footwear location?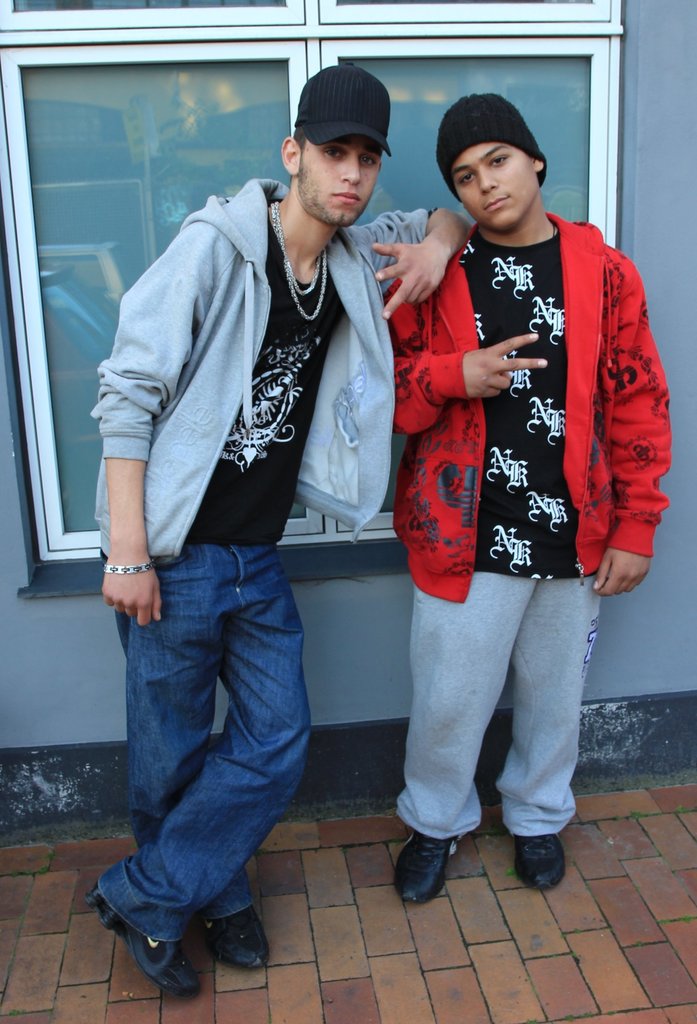
rect(511, 832, 566, 890)
